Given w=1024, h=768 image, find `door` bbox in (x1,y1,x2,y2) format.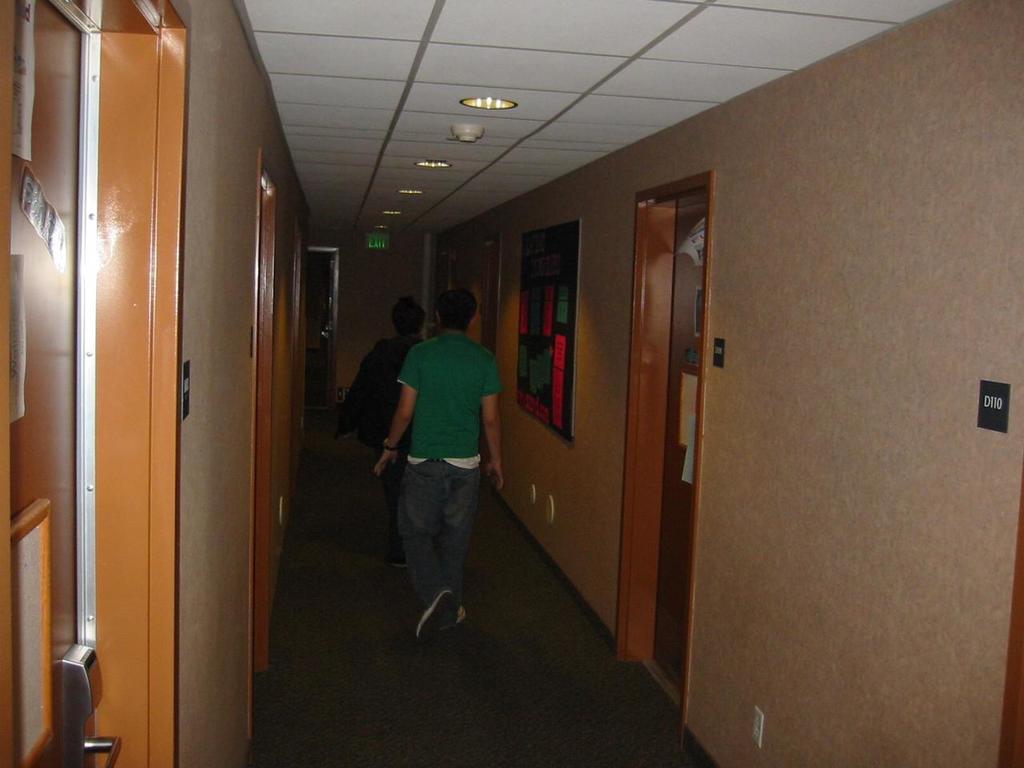
(0,0,125,765).
